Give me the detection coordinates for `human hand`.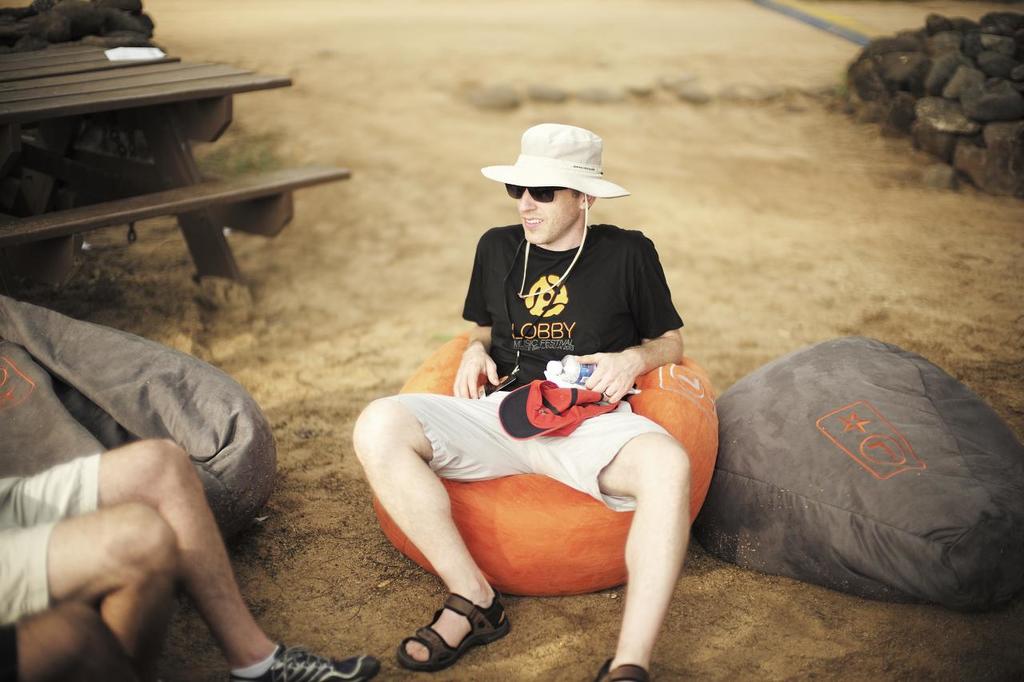
detection(576, 343, 657, 407).
